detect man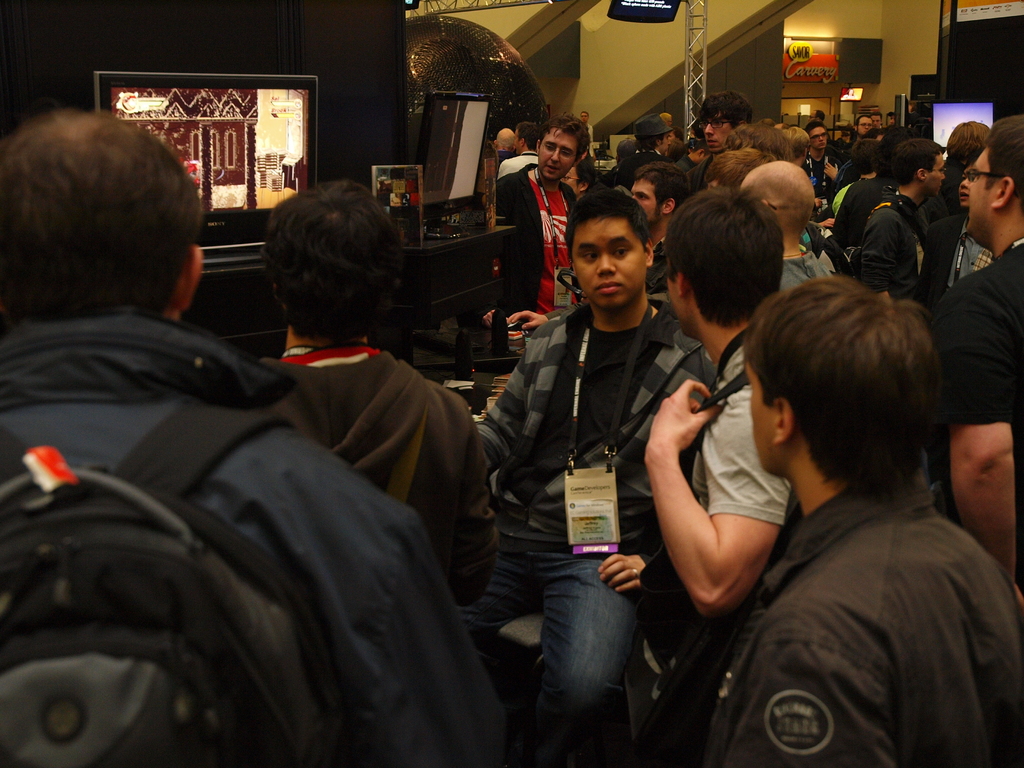
{"x1": 688, "y1": 90, "x2": 750, "y2": 151}
